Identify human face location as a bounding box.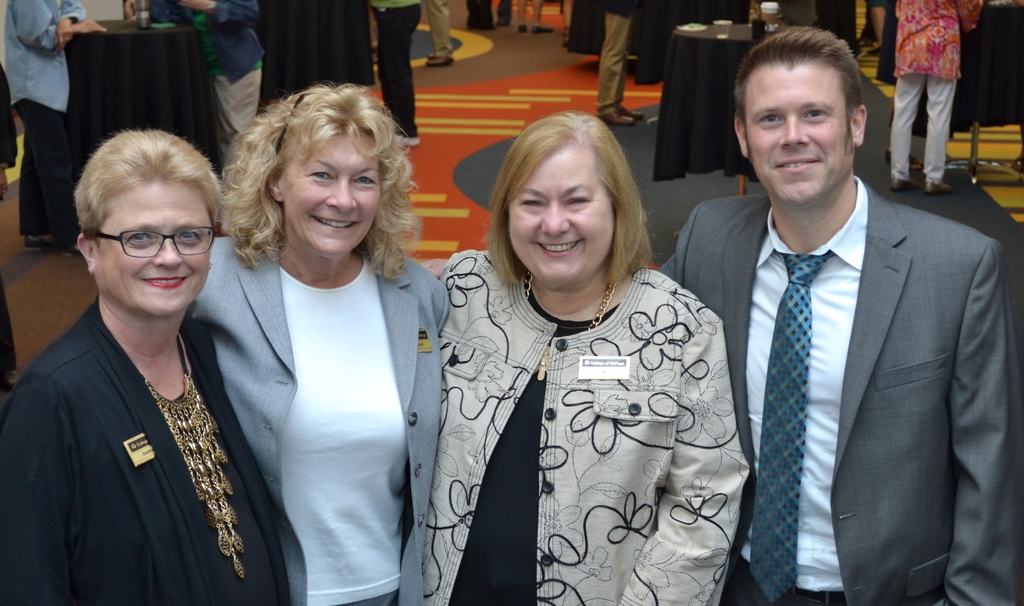
(x1=506, y1=145, x2=615, y2=285).
